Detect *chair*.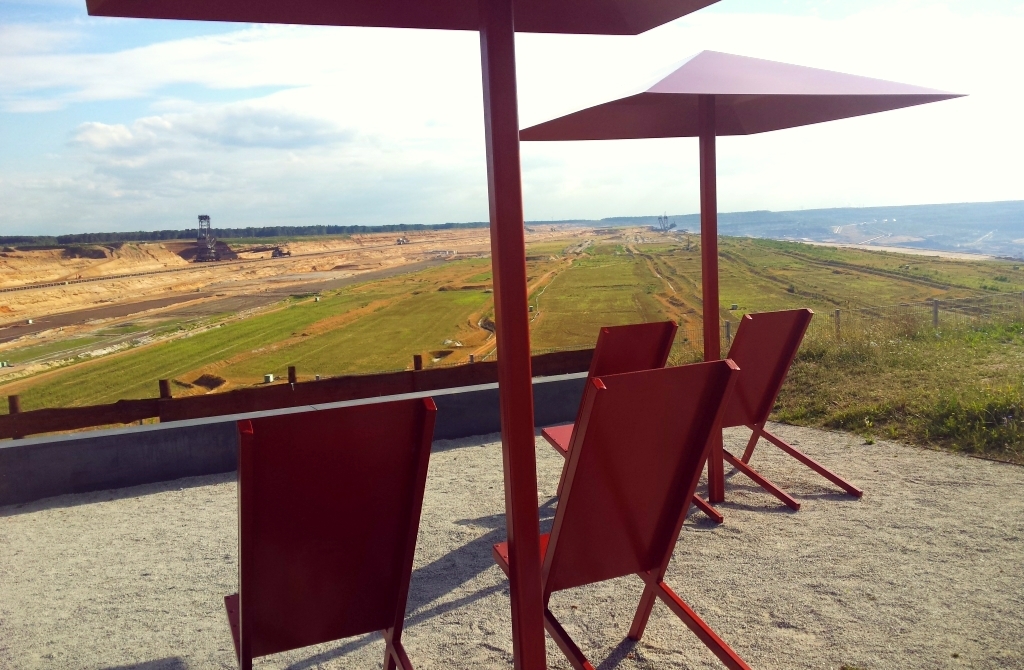
Detected at [216, 396, 429, 669].
